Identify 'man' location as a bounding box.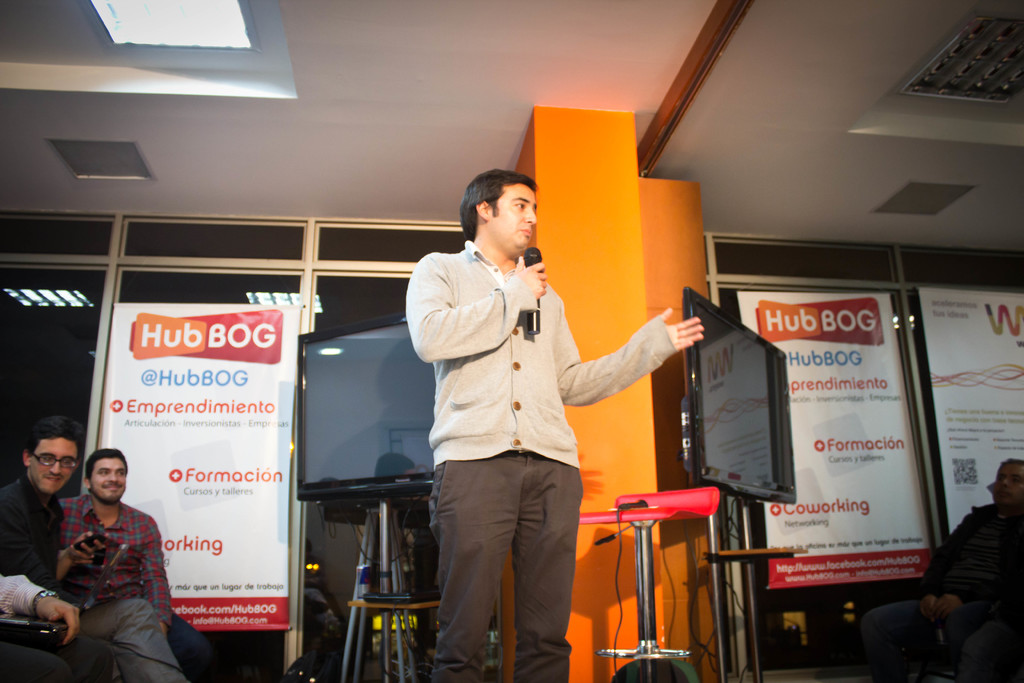
(left=0, top=415, right=87, bottom=584).
